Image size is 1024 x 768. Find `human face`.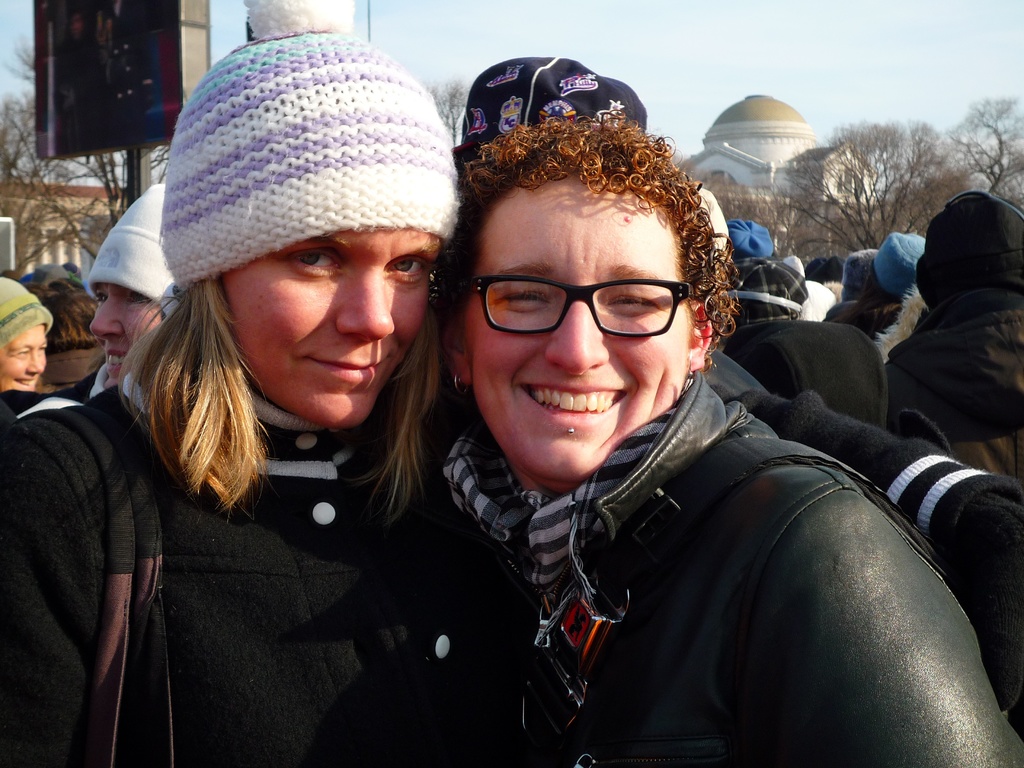
<bbox>86, 284, 164, 385</bbox>.
